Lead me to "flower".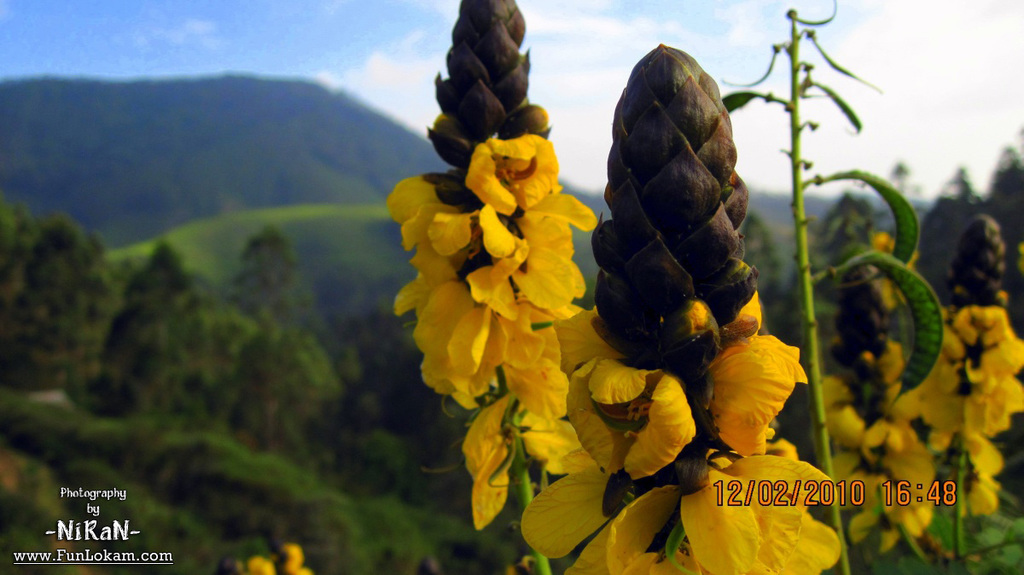
Lead to <region>522, 40, 840, 574</region>.
